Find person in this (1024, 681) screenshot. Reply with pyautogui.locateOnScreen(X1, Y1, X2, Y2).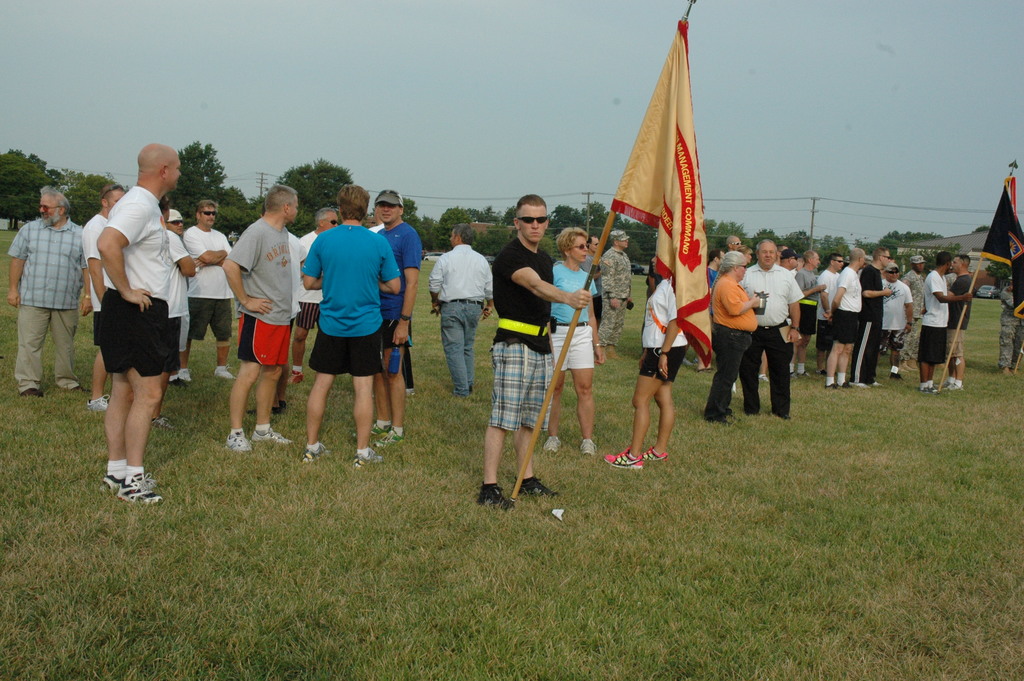
pyautogui.locateOnScreen(366, 191, 419, 398).
